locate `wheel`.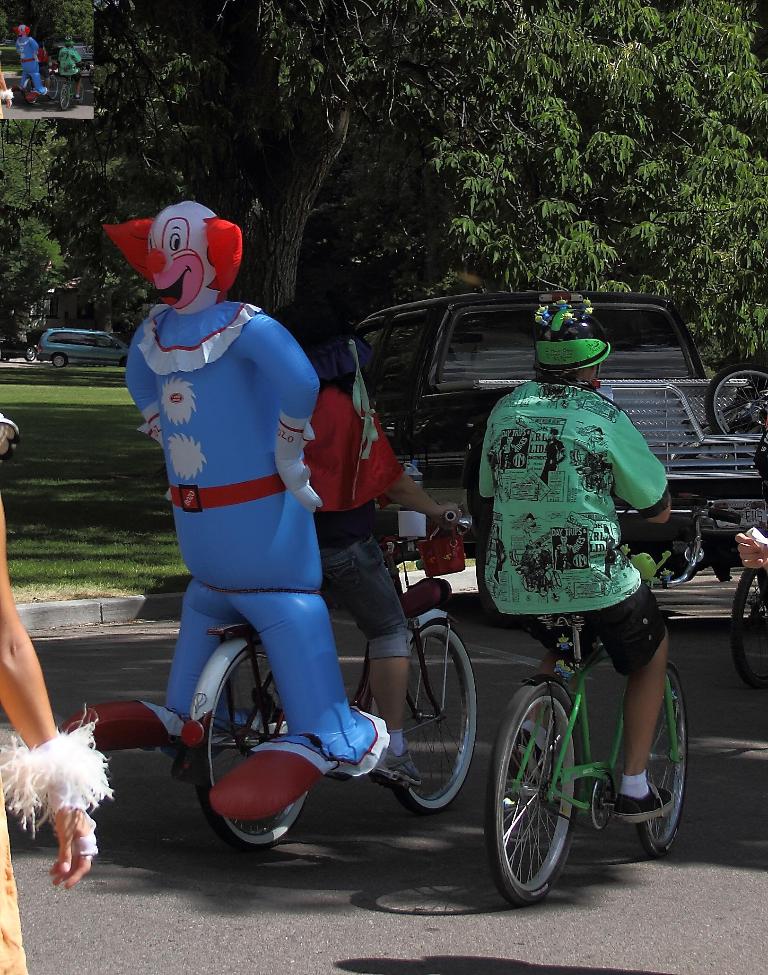
Bounding box: BBox(637, 659, 691, 859).
